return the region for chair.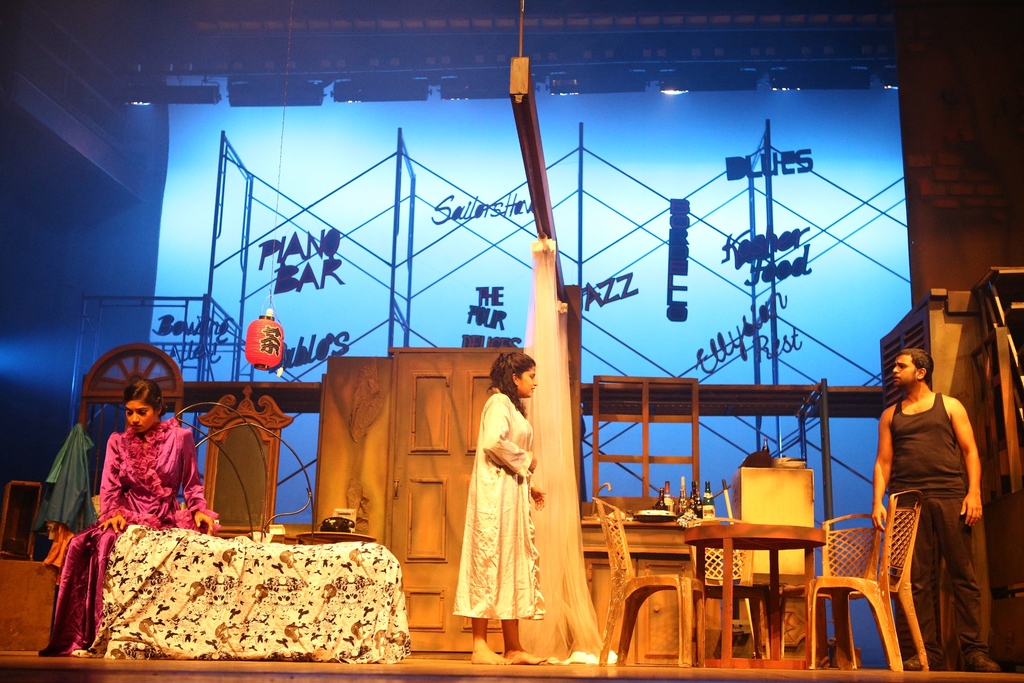
locate(691, 514, 766, 666).
